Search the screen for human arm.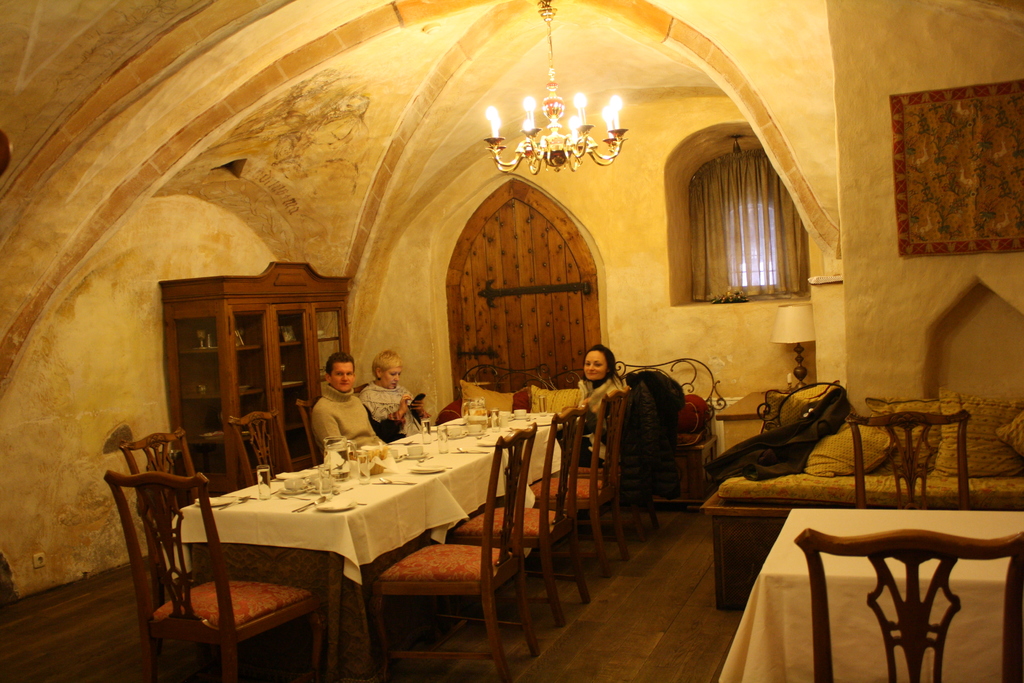
Found at [413, 397, 432, 425].
